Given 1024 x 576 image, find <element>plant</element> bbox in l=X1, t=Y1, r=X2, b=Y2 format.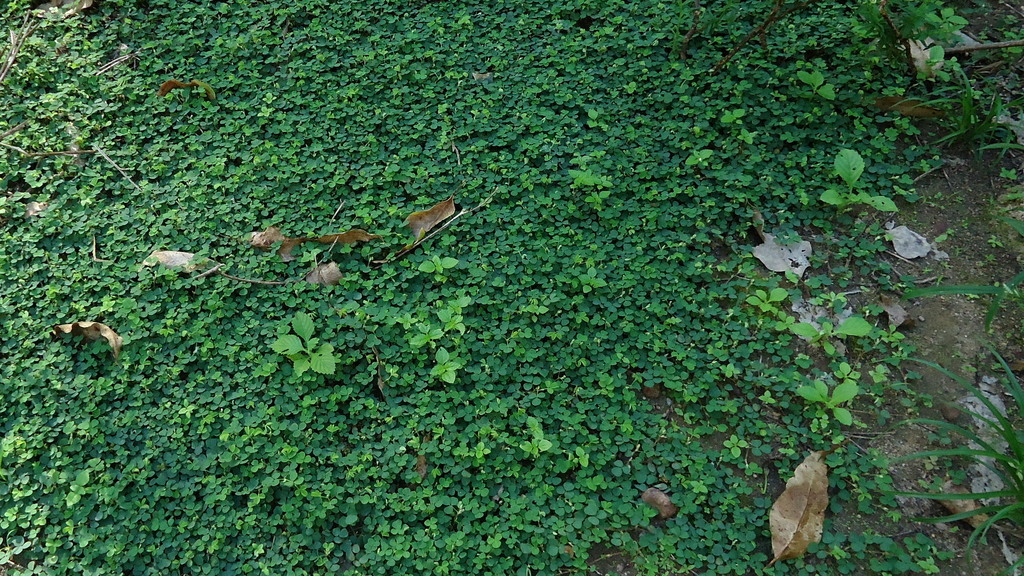
l=856, t=331, r=1023, b=575.
